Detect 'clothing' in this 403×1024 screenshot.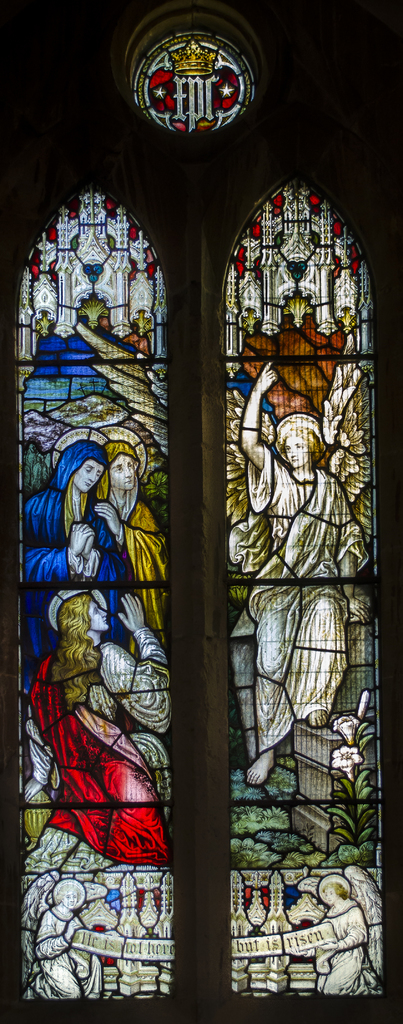
Detection: bbox(19, 443, 139, 683).
